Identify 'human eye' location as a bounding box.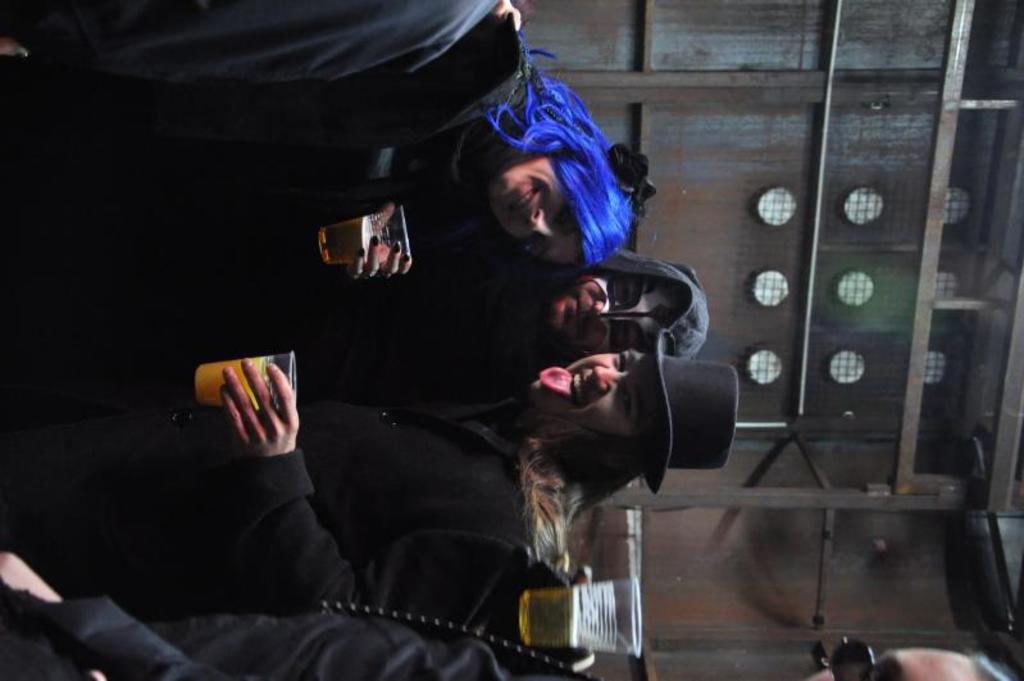
{"left": 611, "top": 348, "right": 629, "bottom": 373}.
